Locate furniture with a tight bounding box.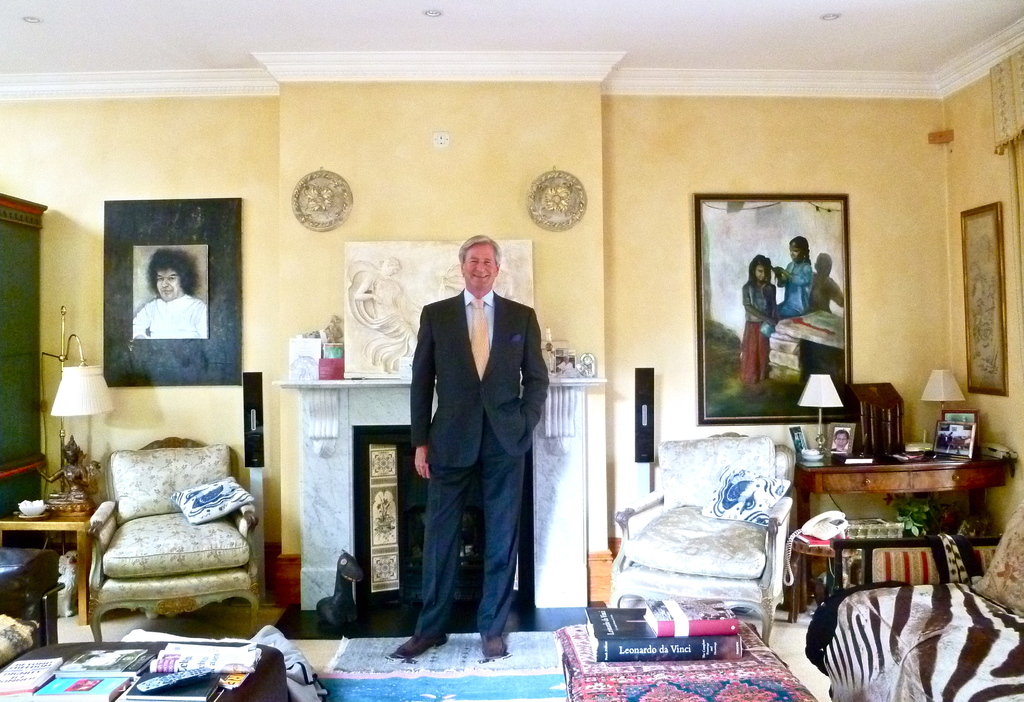
554/619/819/701.
